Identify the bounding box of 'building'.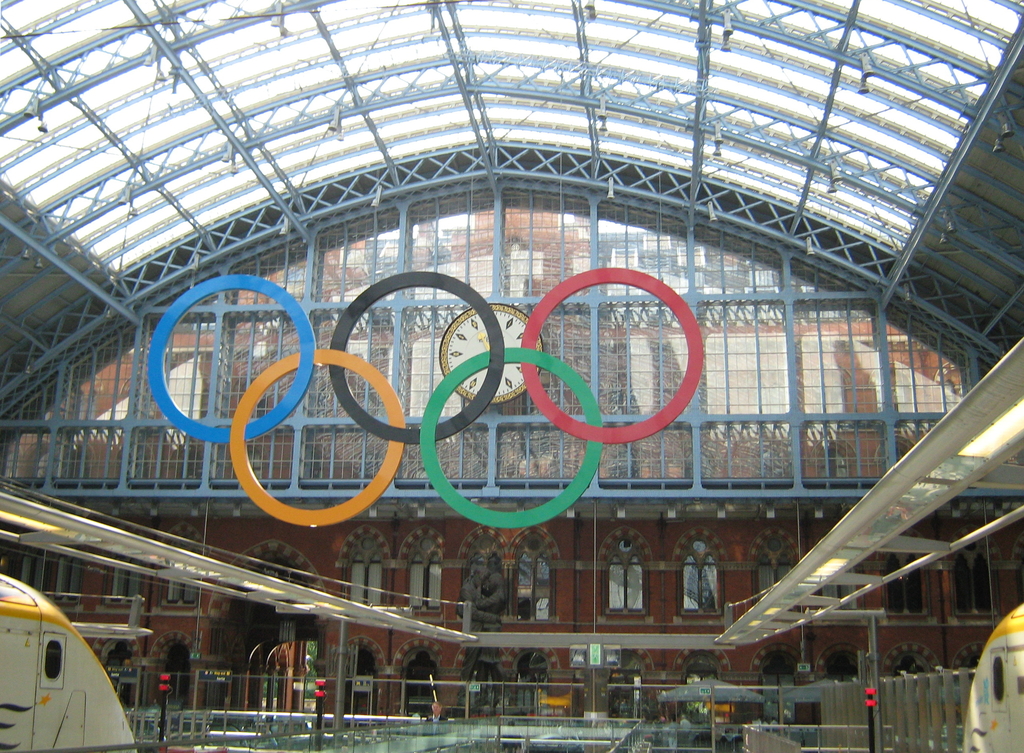
bbox(0, 0, 1023, 752).
